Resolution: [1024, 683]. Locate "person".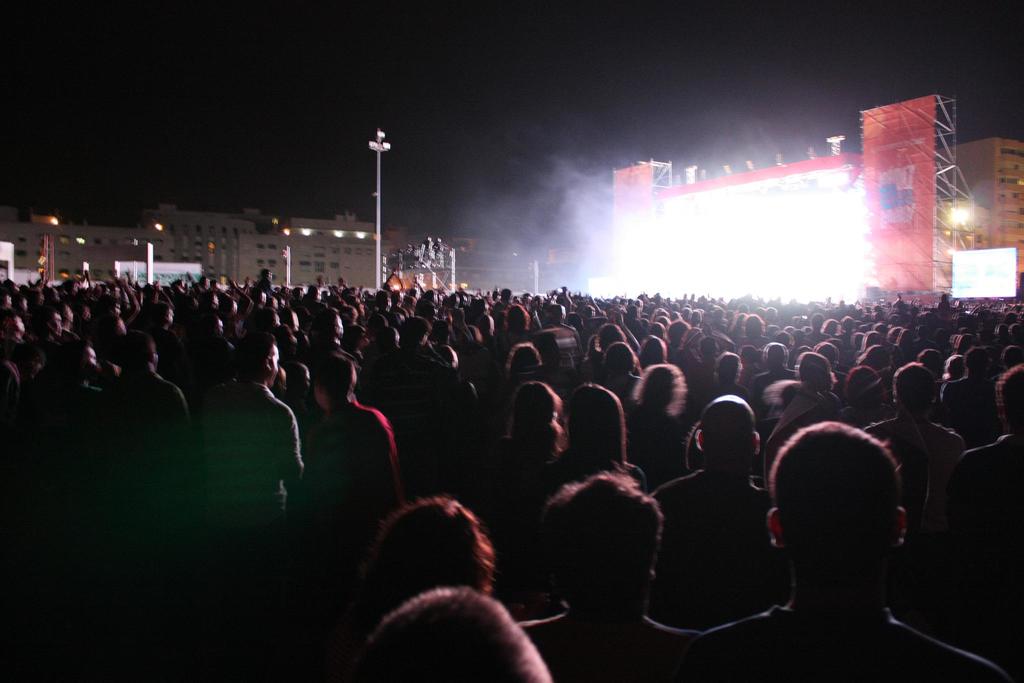
294/356/402/537.
